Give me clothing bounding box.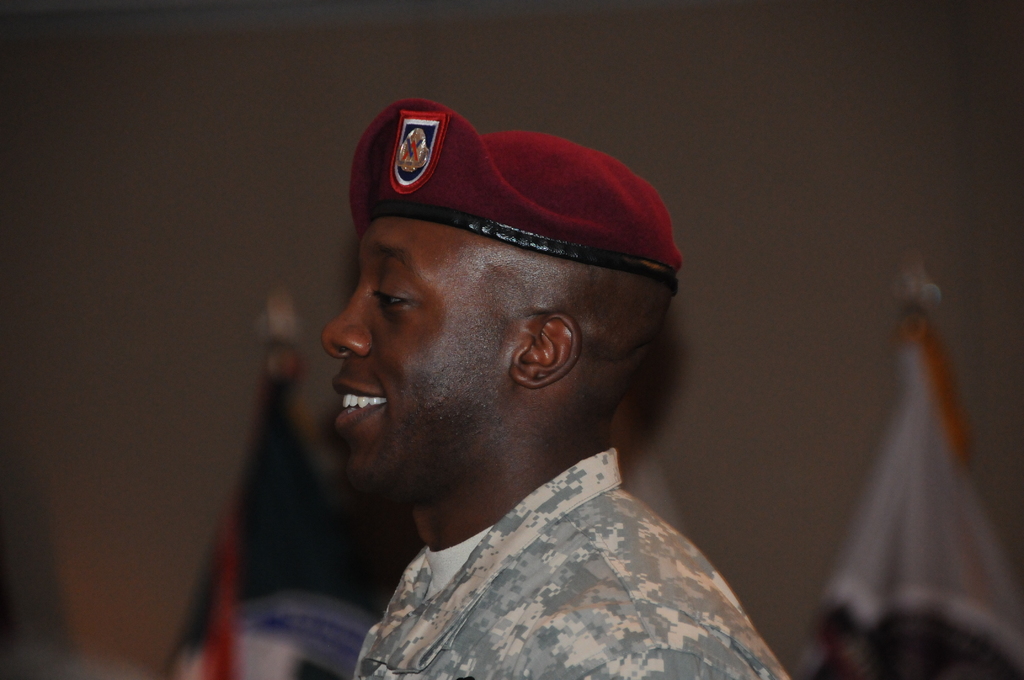
{"left": 266, "top": 398, "right": 830, "bottom": 679}.
